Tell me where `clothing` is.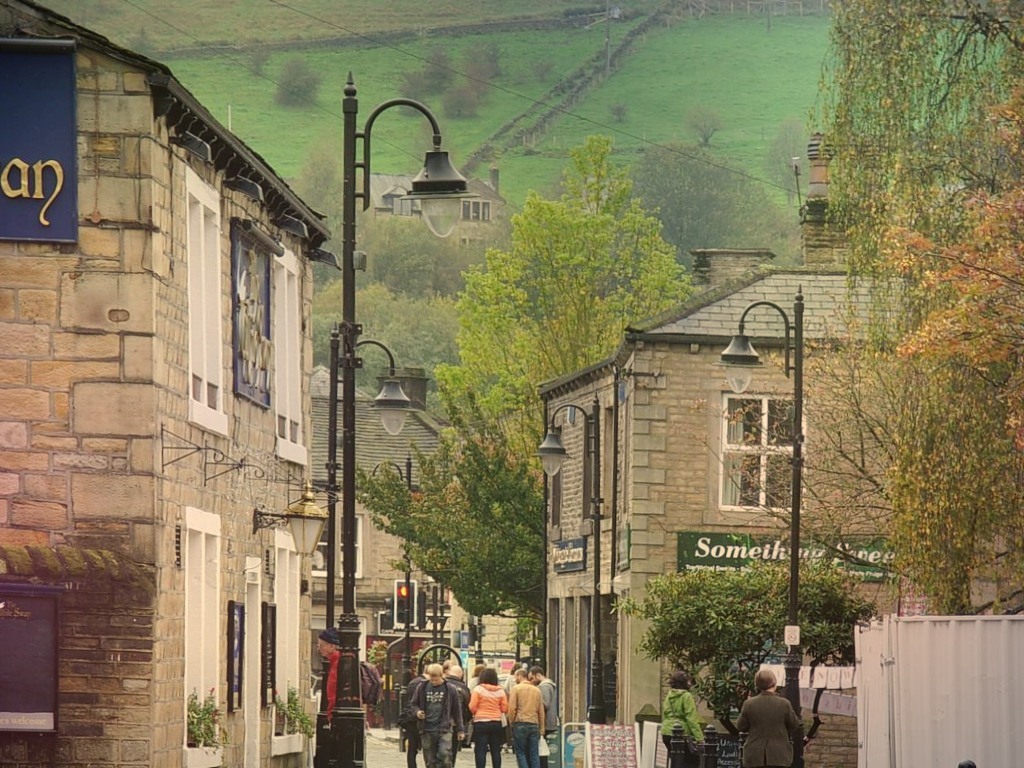
`clothing` is at x1=743 y1=676 x2=813 y2=767.
